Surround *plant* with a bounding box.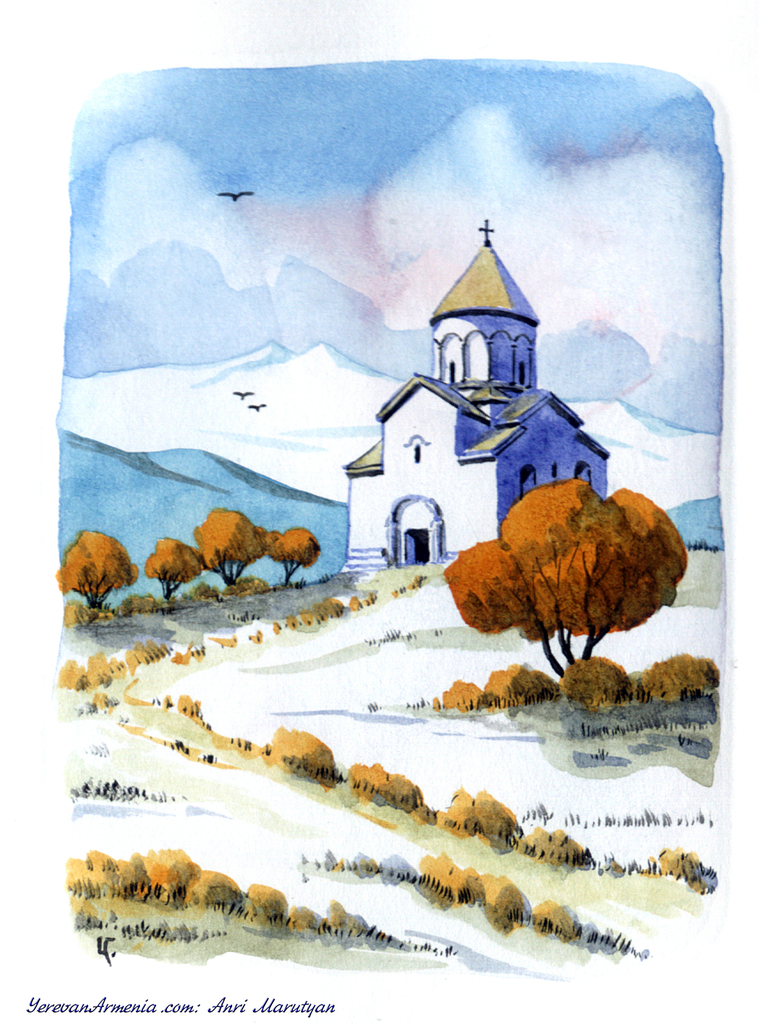
bbox=[261, 714, 330, 777].
